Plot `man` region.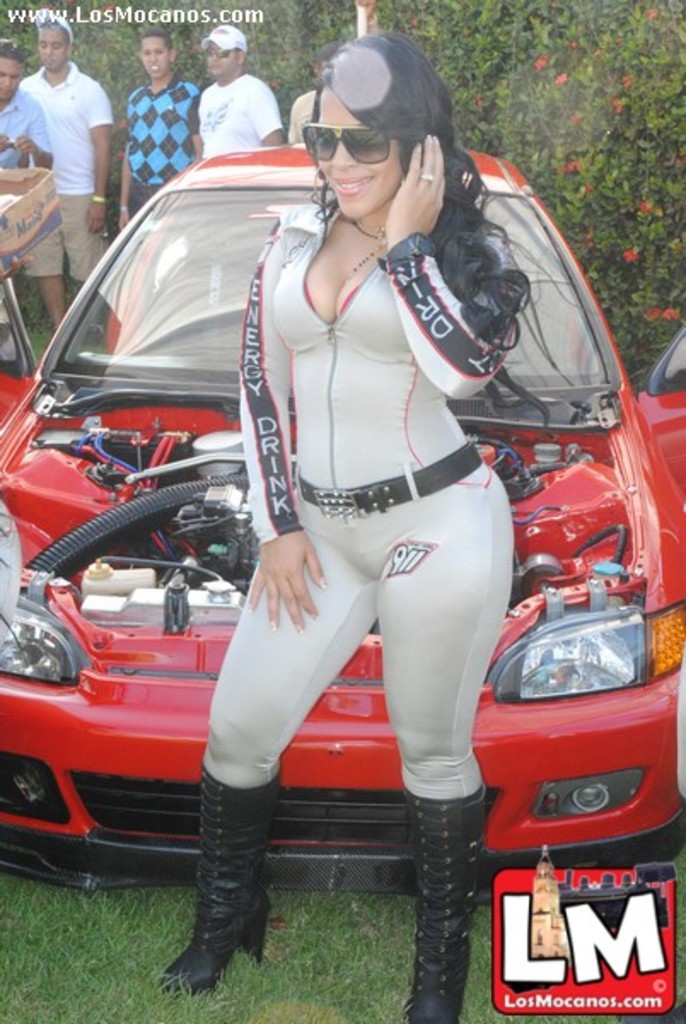
Plotted at locate(172, 44, 288, 152).
